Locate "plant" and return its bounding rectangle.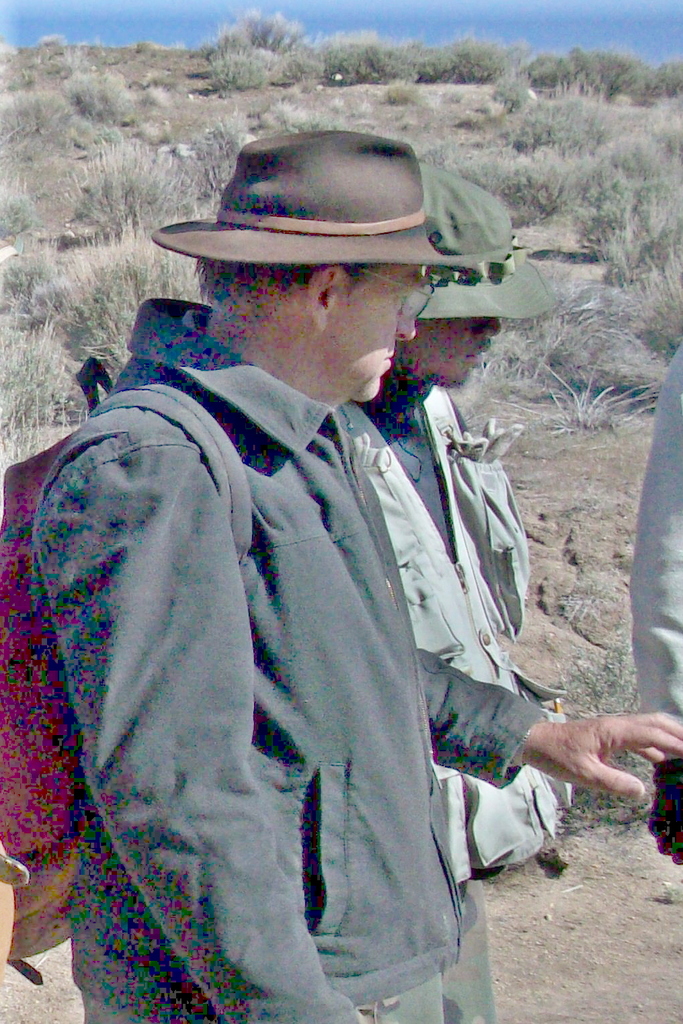
<box>512,42,561,98</box>.
